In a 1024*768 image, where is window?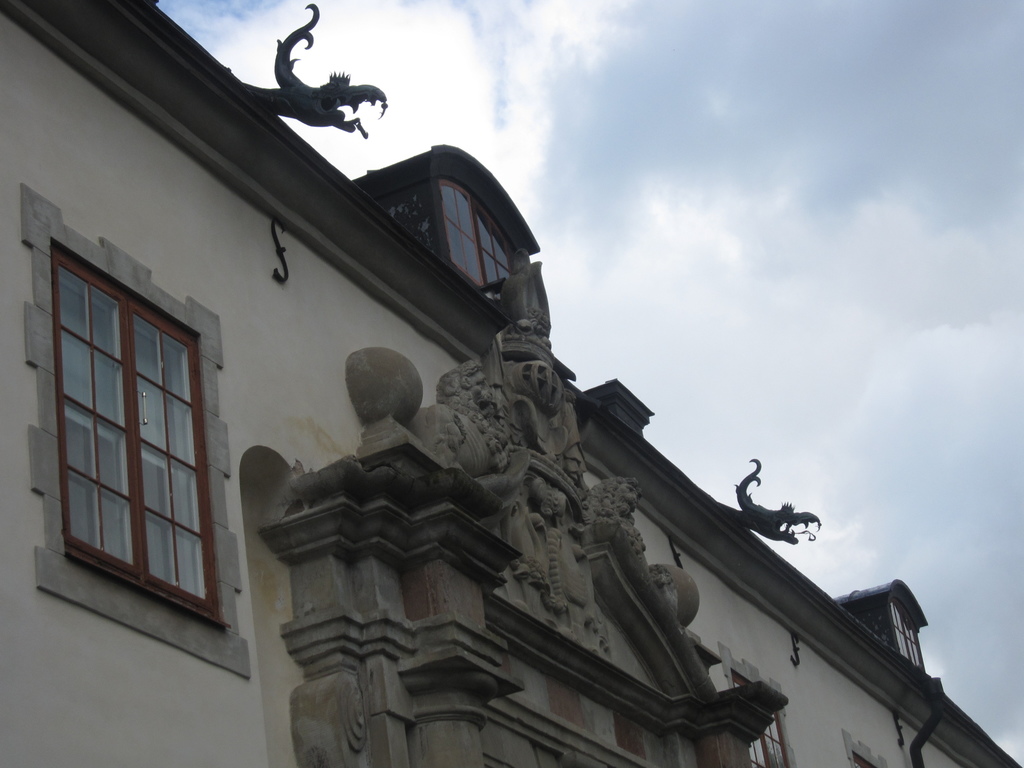
(22,182,250,682).
